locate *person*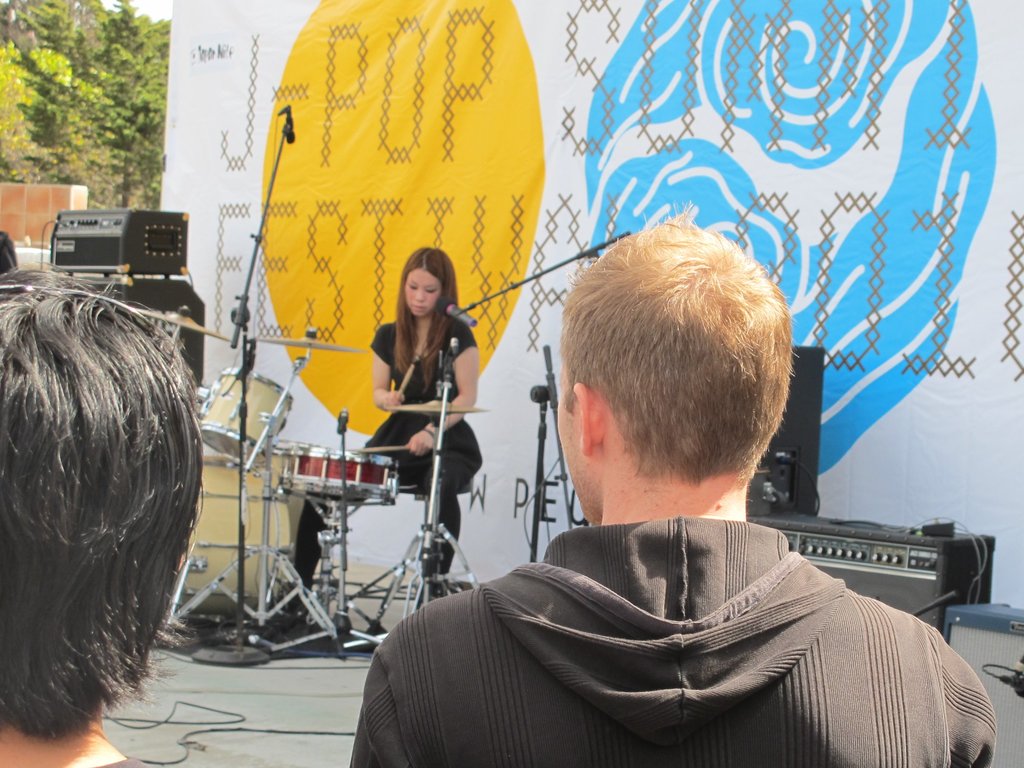
[left=0, top=274, right=200, bottom=767]
